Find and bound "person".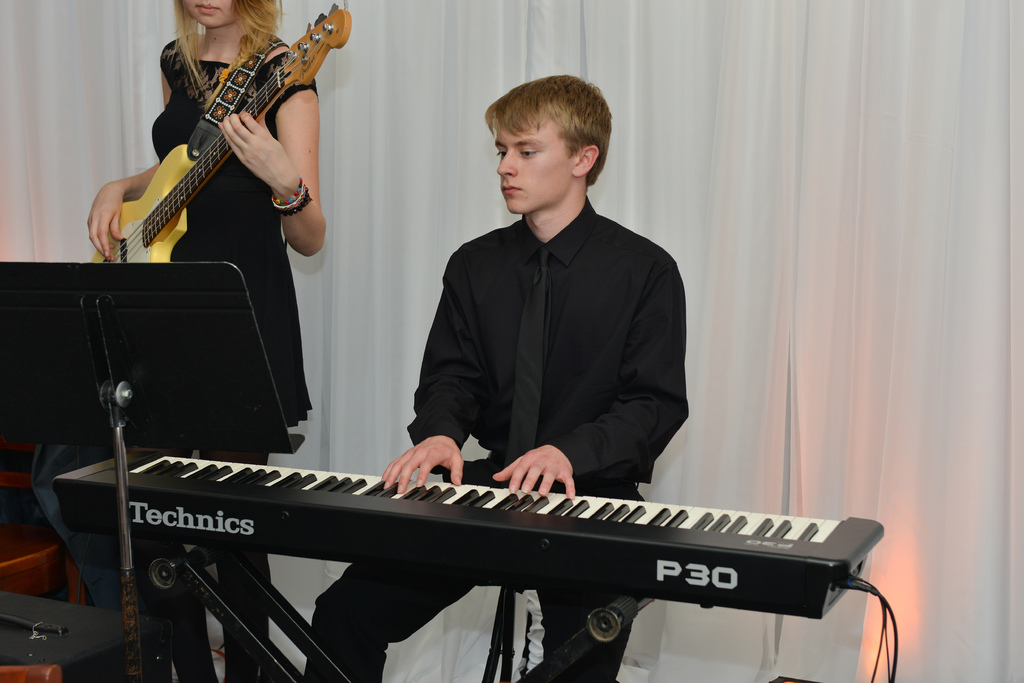
Bound: x1=77 y1=0 x2=327 y2=682.
